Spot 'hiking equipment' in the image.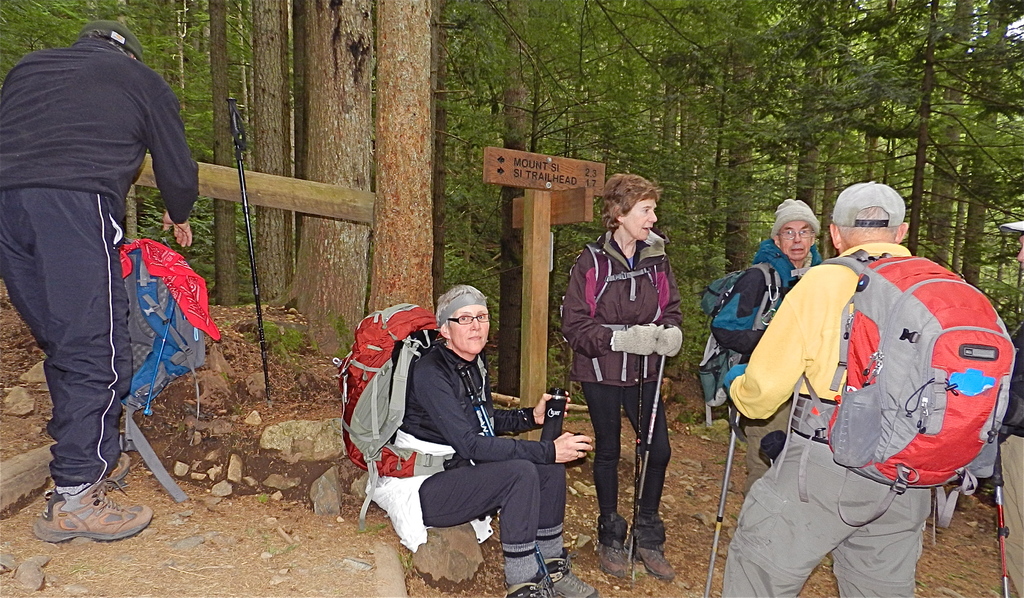
'hiking equipment' found at BBox(458, 361, 551, 597).
